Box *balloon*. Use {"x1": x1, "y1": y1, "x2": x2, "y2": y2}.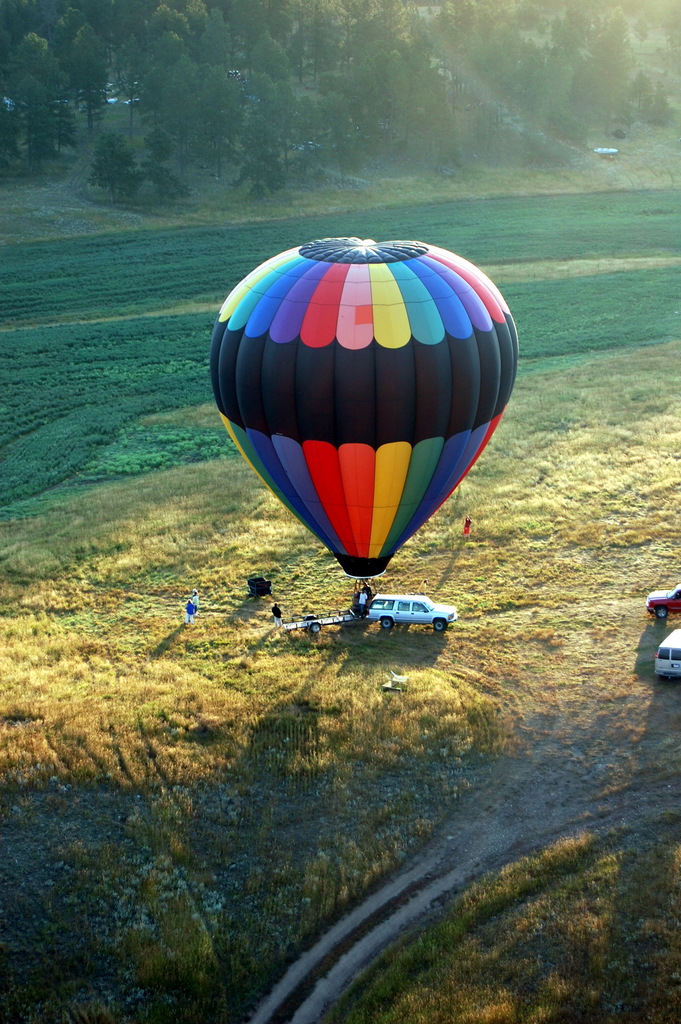
{"x1": 212, "y1": 233, "x2": 518, "y2": 581}.
